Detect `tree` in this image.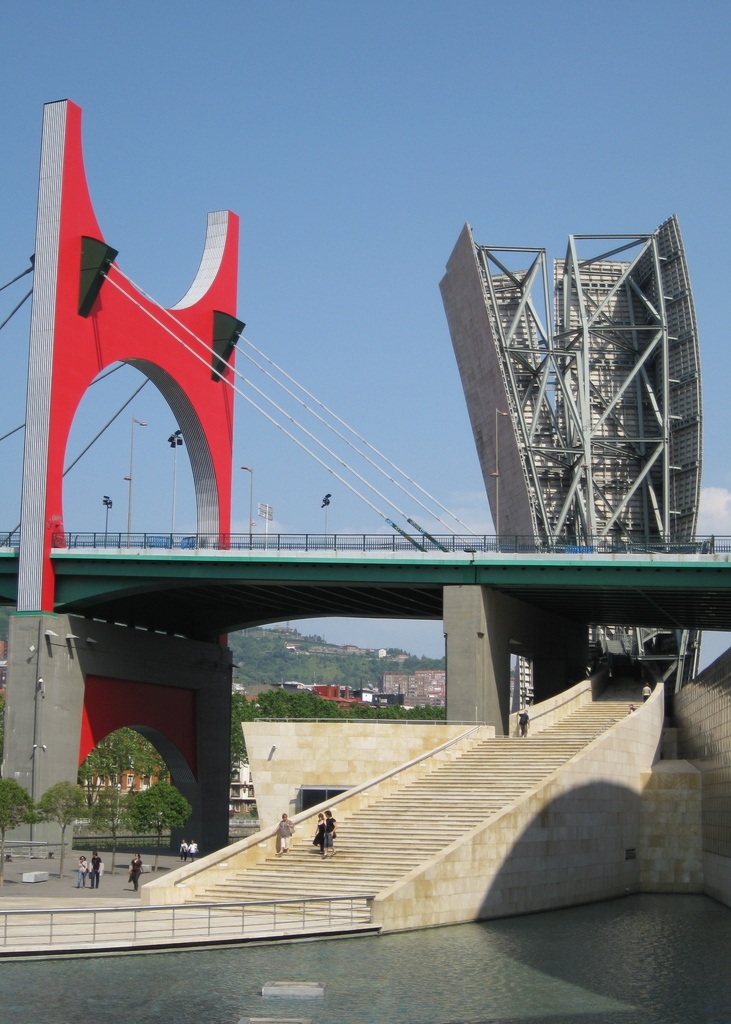
Detection: left=0, top=772, right=59, bottom=840.
